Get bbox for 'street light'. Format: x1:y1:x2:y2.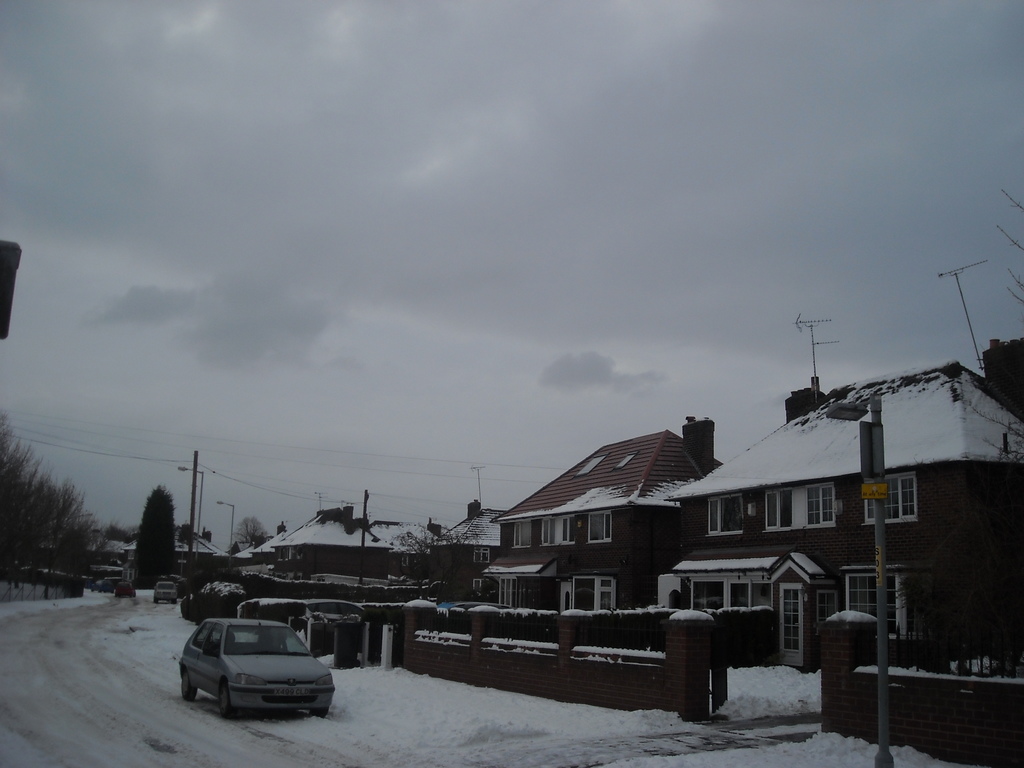
827:390:894:767.
